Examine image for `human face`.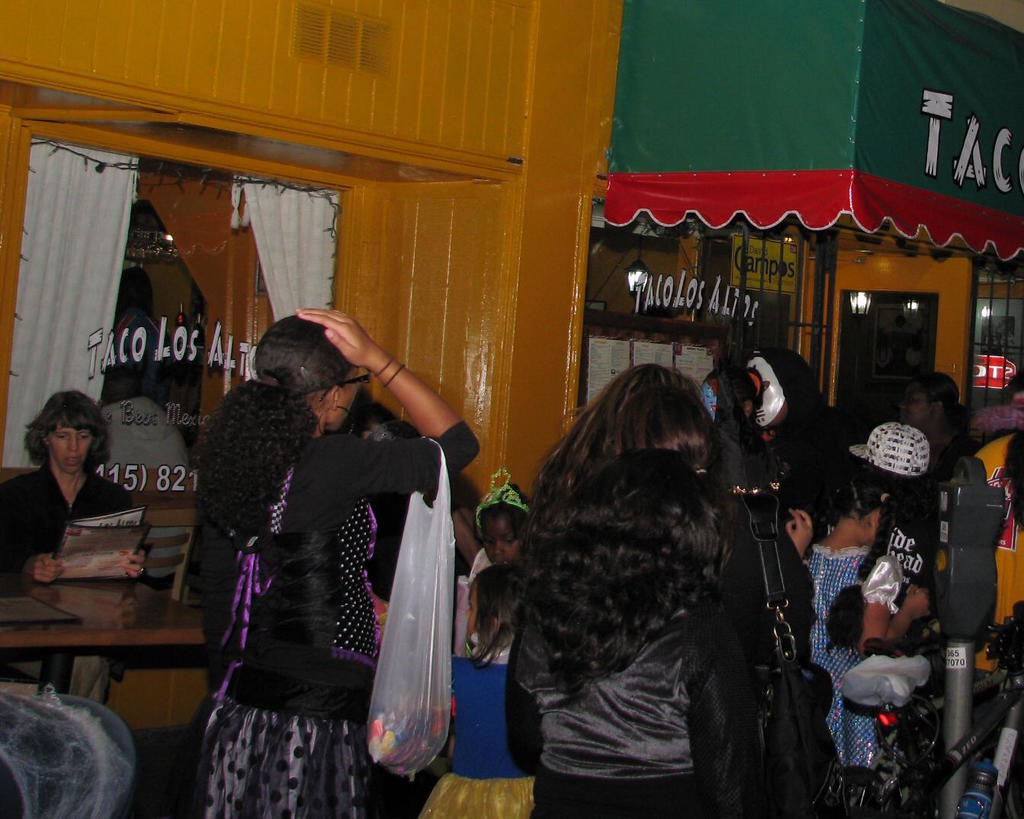
Examination result: bbox=(465, 578, 479, 638).
